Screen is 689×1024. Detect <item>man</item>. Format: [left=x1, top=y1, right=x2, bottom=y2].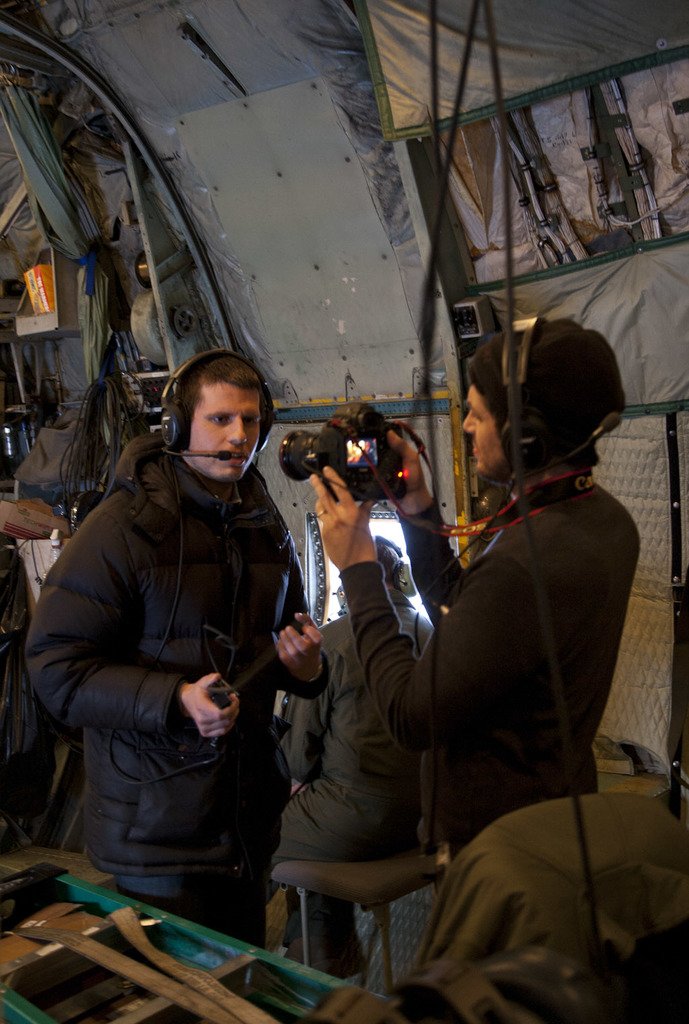
[left=315, top=311, right=630, bottom=881].
